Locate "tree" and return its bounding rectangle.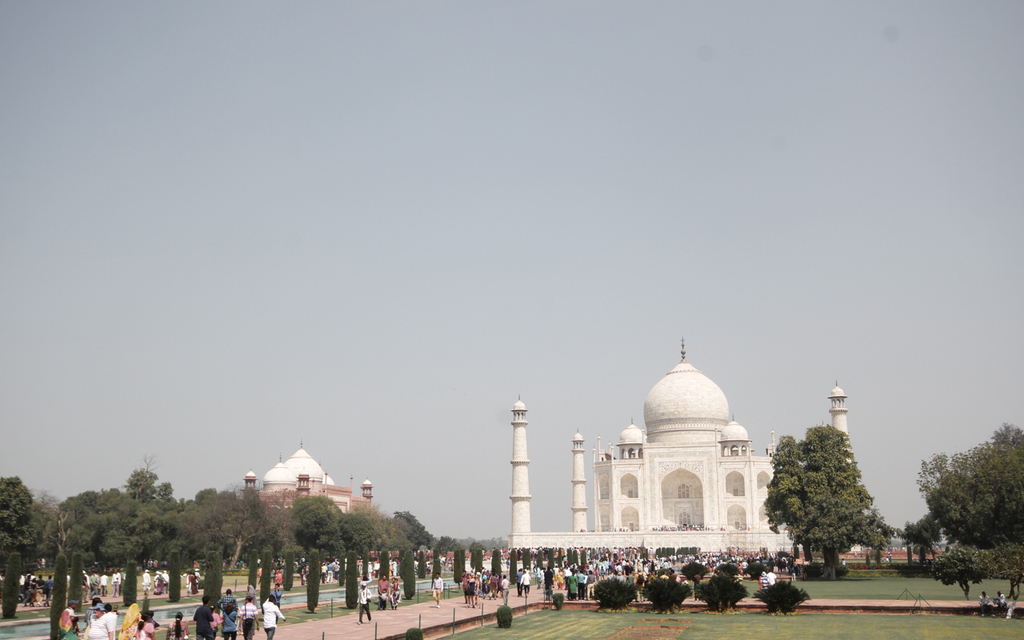
pyautogui.locateOnScreen(862, 518, 902, 565).
